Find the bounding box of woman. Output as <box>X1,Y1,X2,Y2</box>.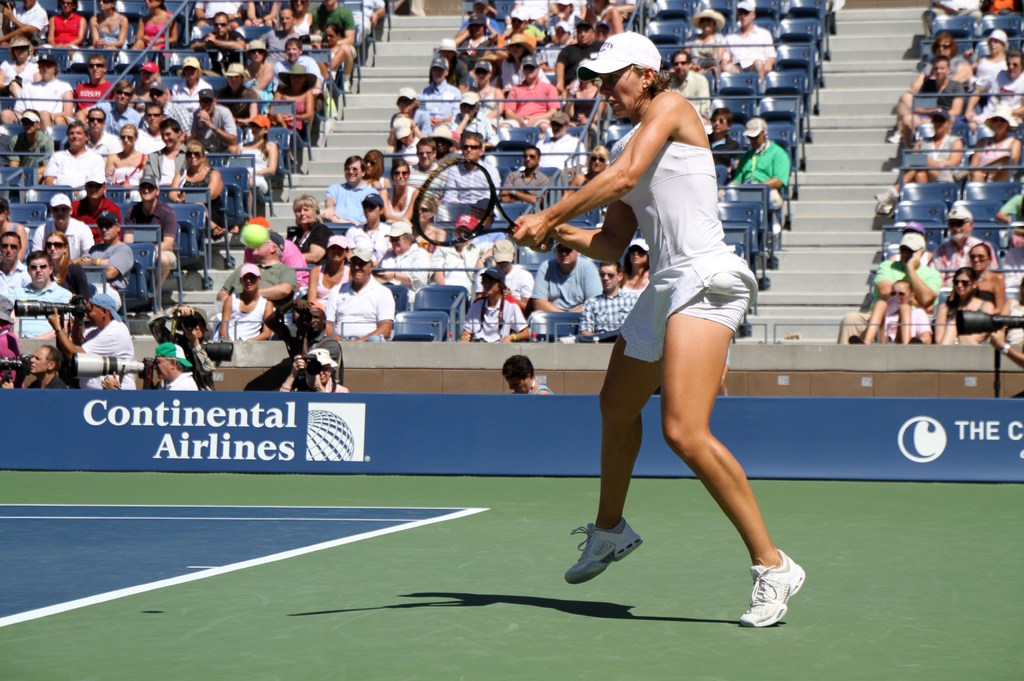
<box>0,35,44,100</box>.
